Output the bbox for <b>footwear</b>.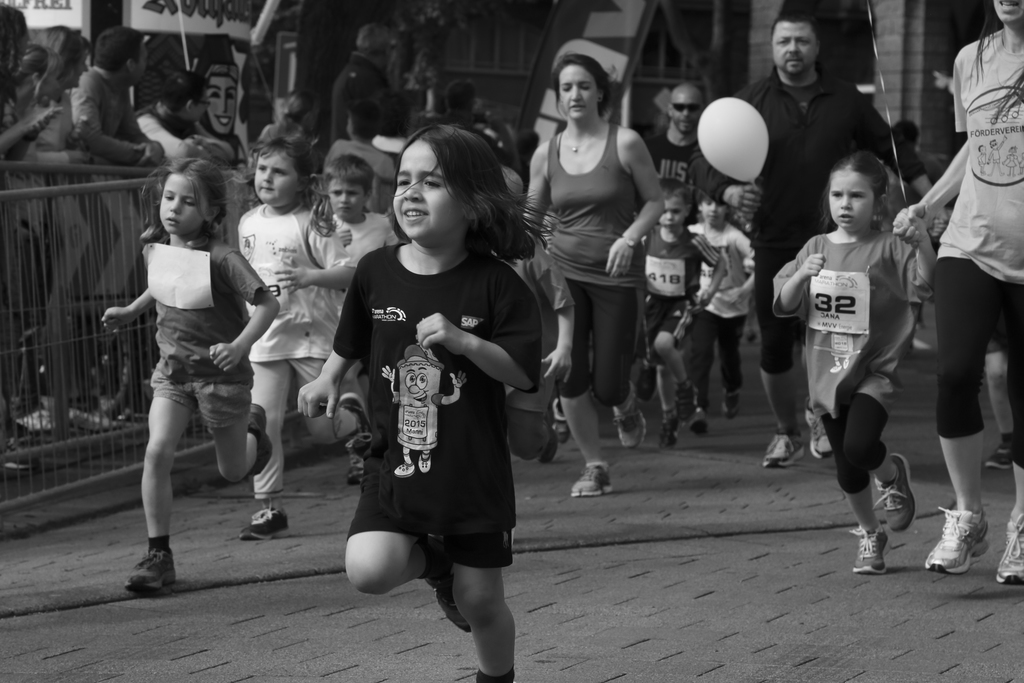
(417,456,431,472).
